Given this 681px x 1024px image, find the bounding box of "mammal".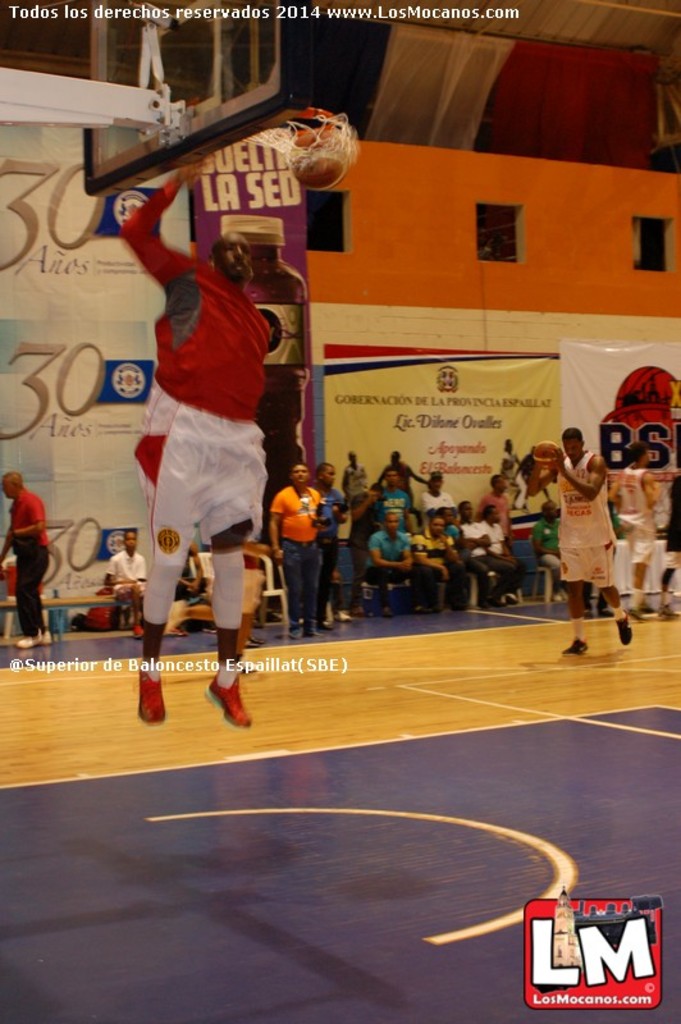
rect(312, 458, 351, 634).
